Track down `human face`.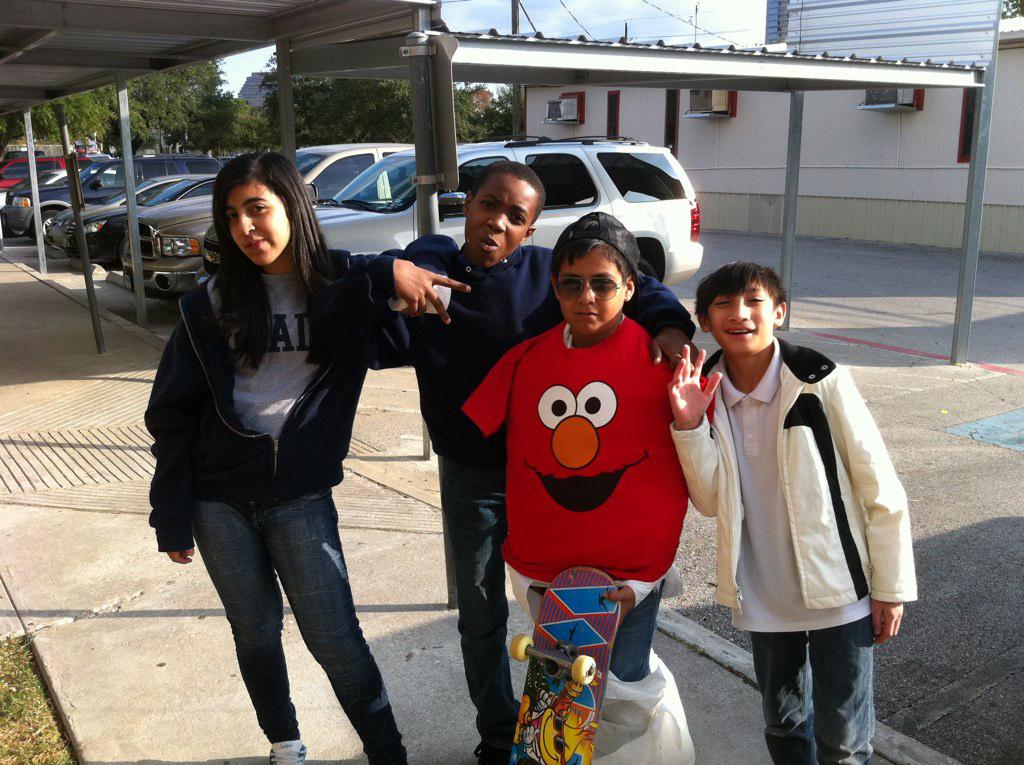
Tracked to [left=466, top=176, right=538, bottom=270].
